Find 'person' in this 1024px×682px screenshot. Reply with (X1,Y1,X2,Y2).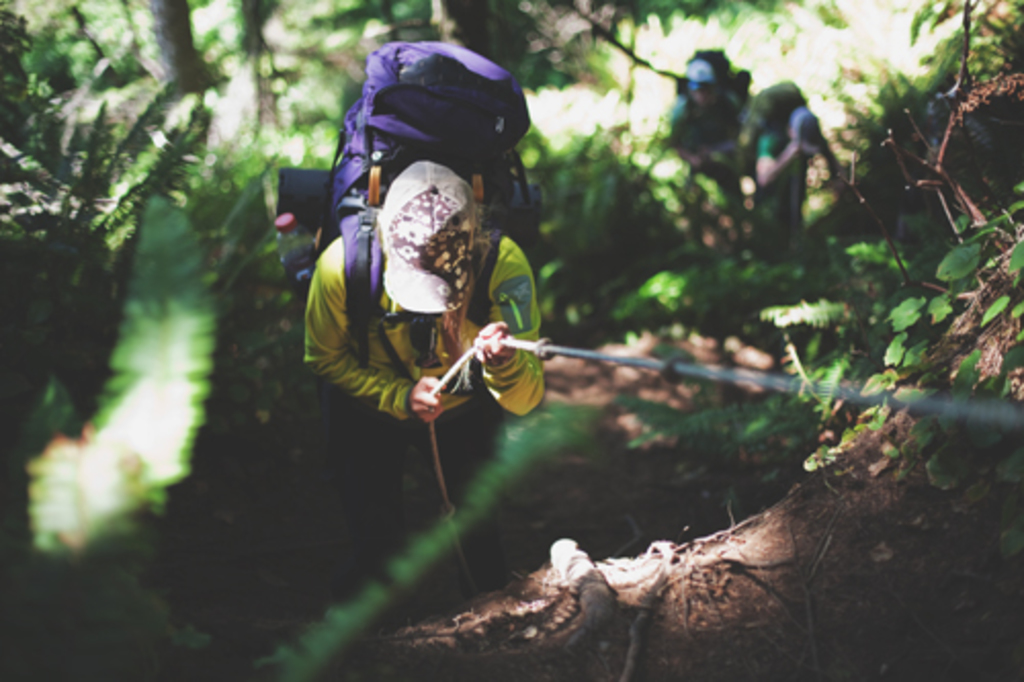
(666,55,750,238).
